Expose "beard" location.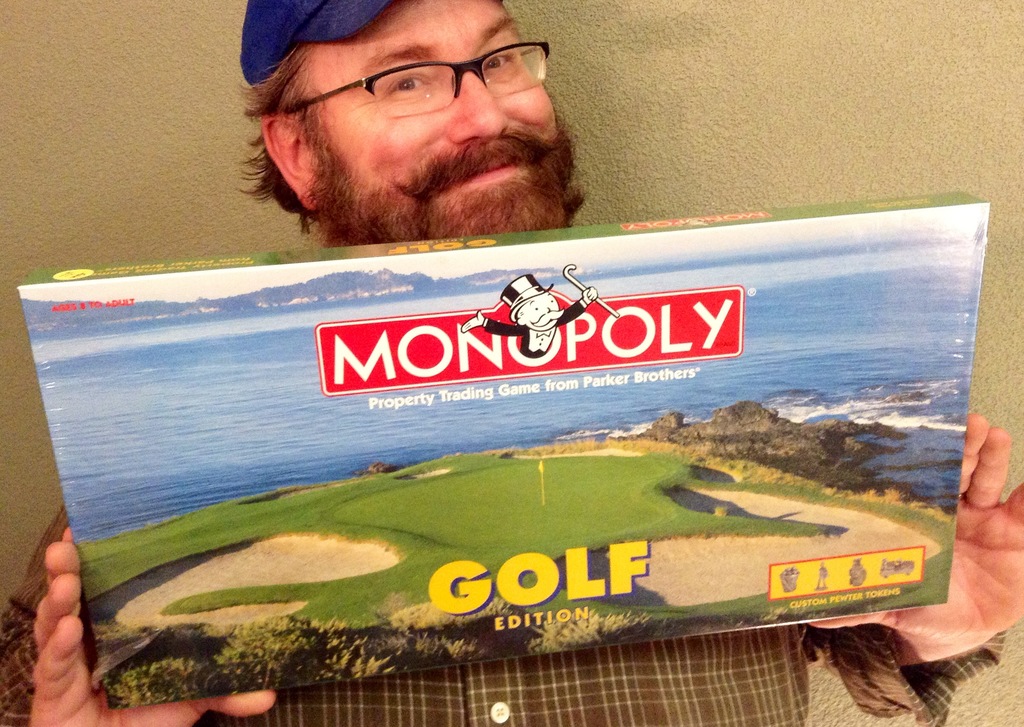
Exposed at (x1=253, y1=76, x2=561, y2=241).
